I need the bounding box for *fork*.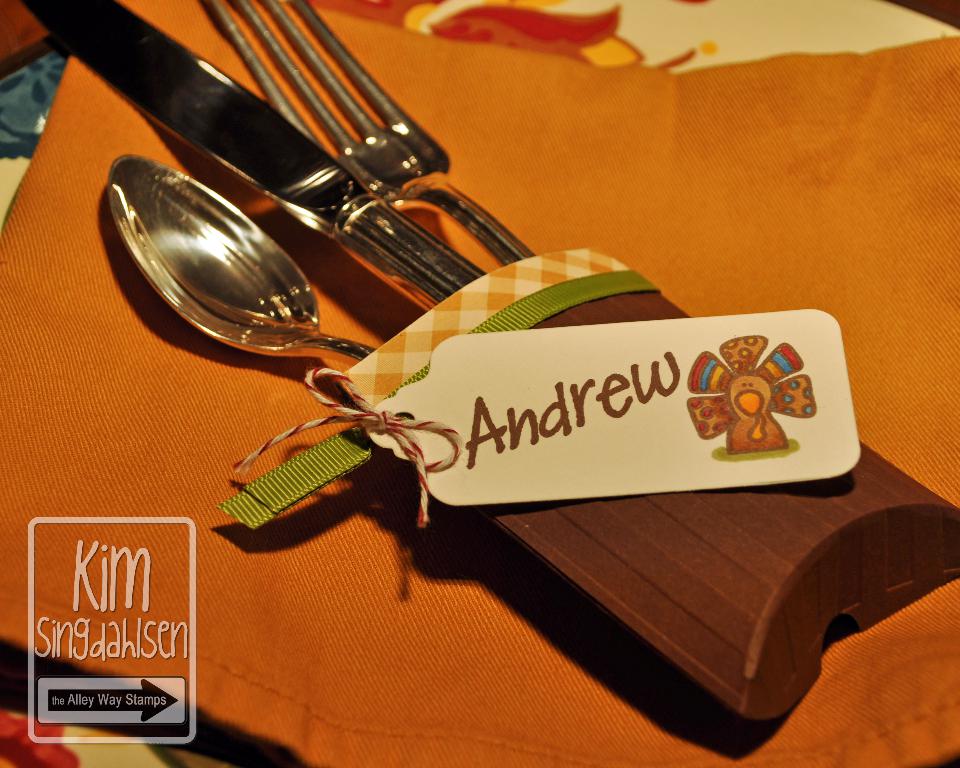
Here it is: left=207, top=0, right=535, bottom=262.
